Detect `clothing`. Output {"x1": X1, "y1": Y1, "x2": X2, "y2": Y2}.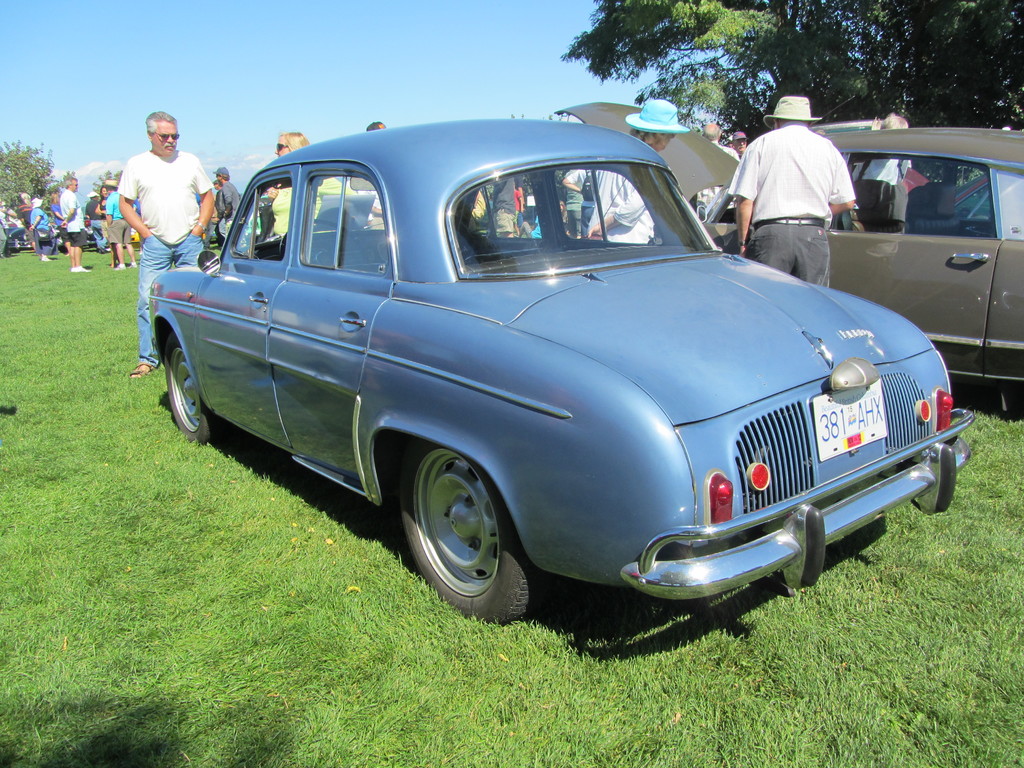
{"x1": 700, "y1": 141, "x2": 738, "y2": 210}.
